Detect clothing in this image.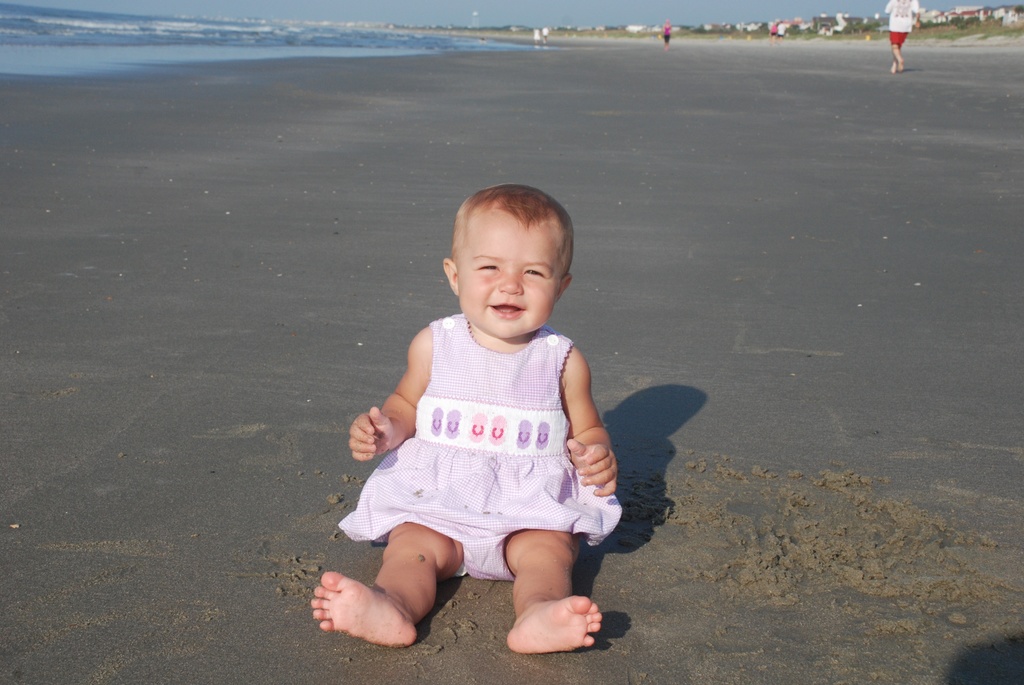
Detection: [770, 24, 777, 35].
